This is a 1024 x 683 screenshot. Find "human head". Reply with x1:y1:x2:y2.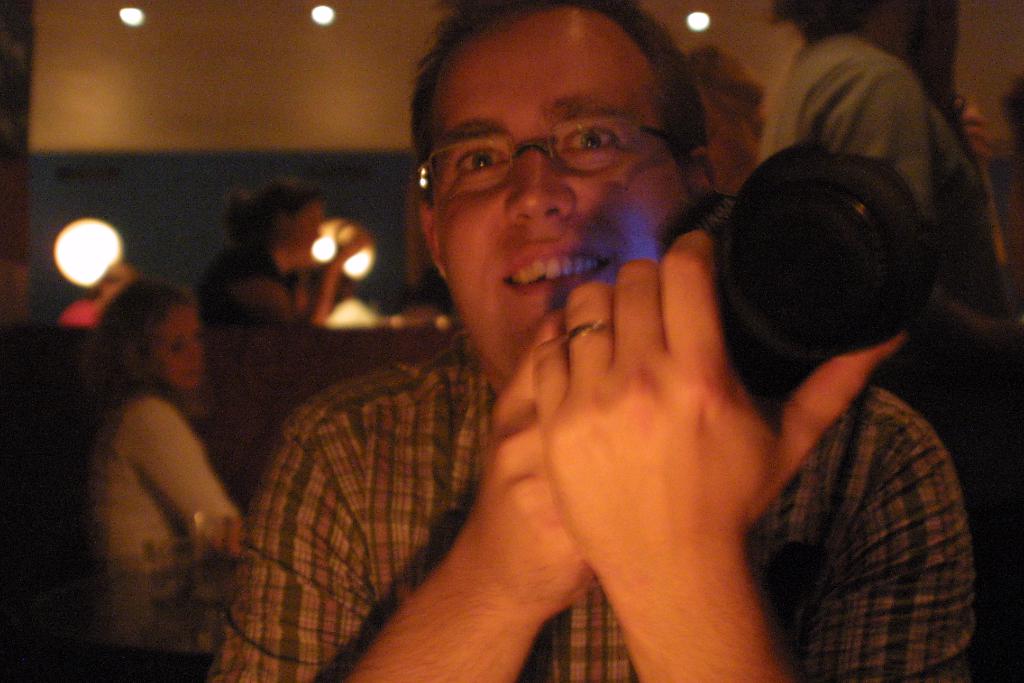
686:45:769:198.
